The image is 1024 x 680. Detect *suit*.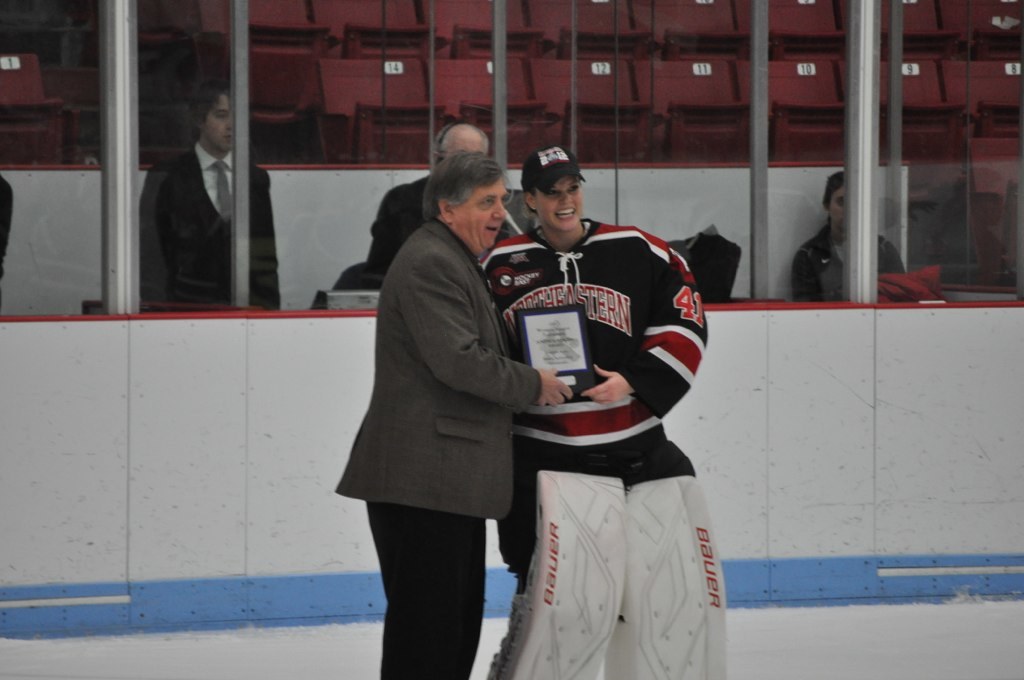
Detection: [left=131, top=133, right=276, bottom=319].
